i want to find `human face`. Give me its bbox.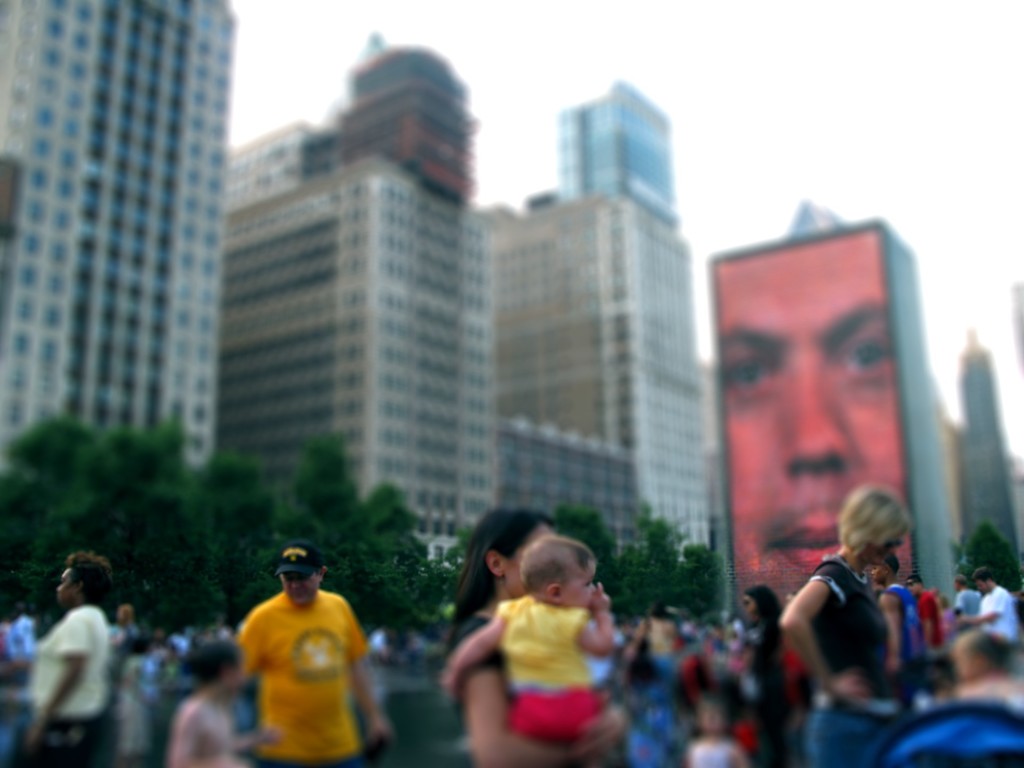
x1=716 y1=234 x2=905 y2=613.
